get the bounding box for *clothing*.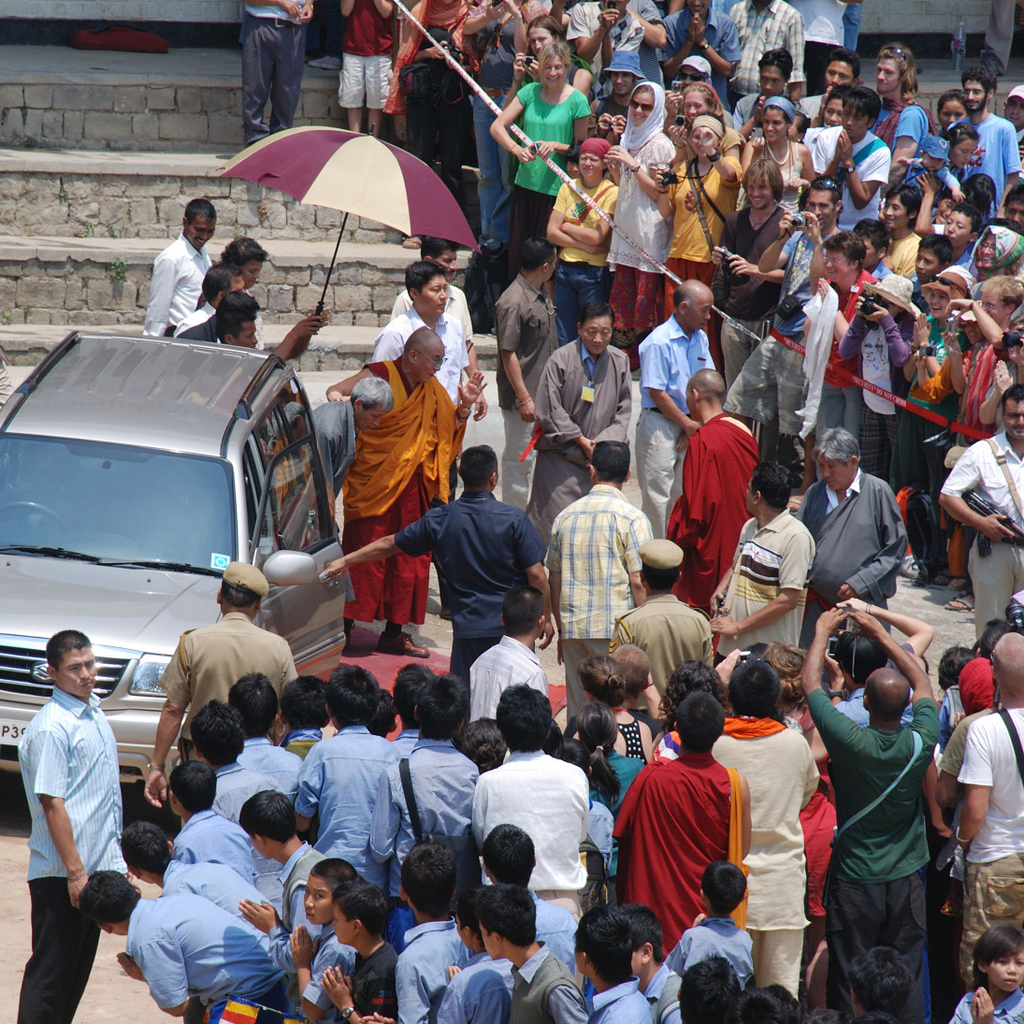
970/224/1023/279.
